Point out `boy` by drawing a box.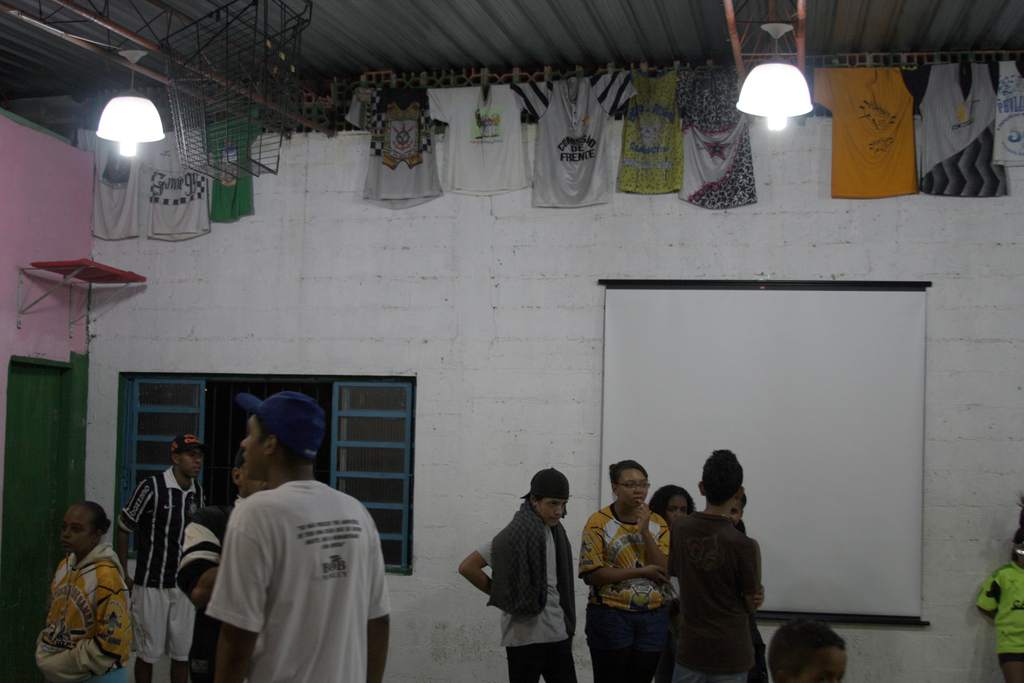
bbox=(118, 431, 204, 682).
